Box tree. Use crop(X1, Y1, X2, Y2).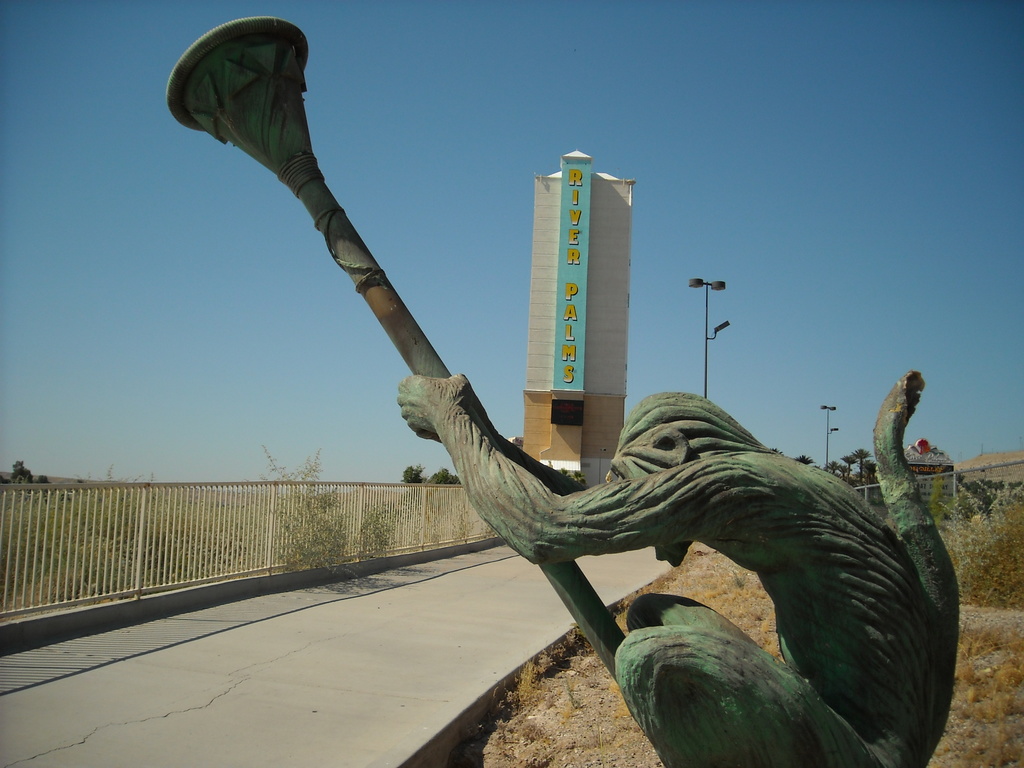
crop(0, 458, 47, 486).
